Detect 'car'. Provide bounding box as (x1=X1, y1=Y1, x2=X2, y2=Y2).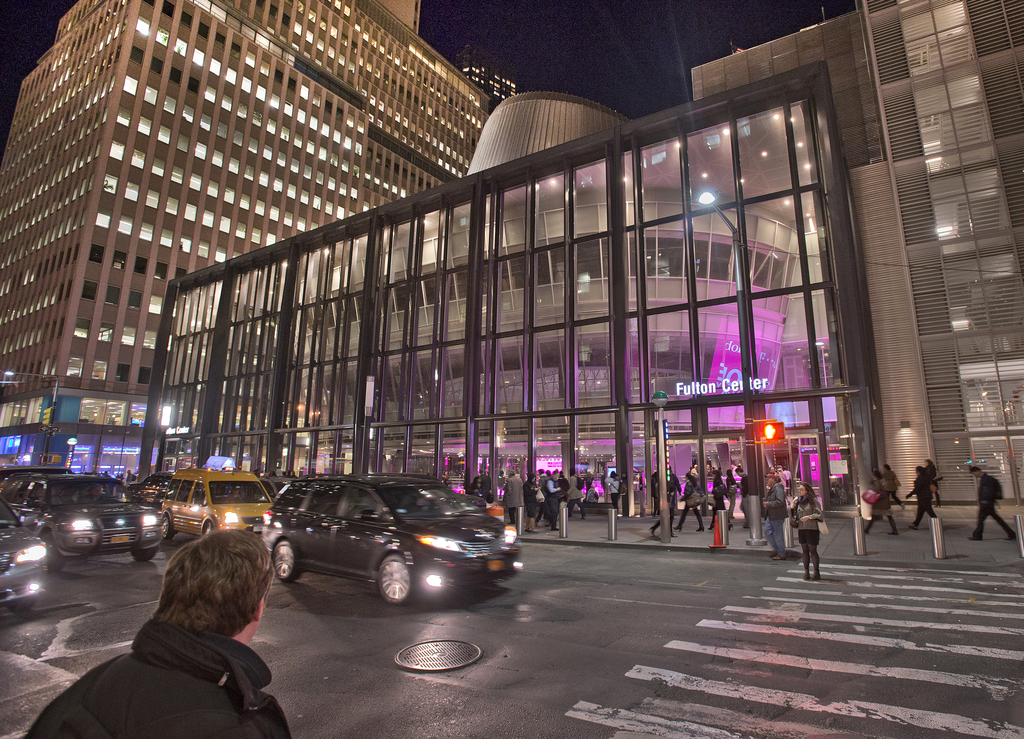
(x1=0, y1=471, x2=163, y2=564).
